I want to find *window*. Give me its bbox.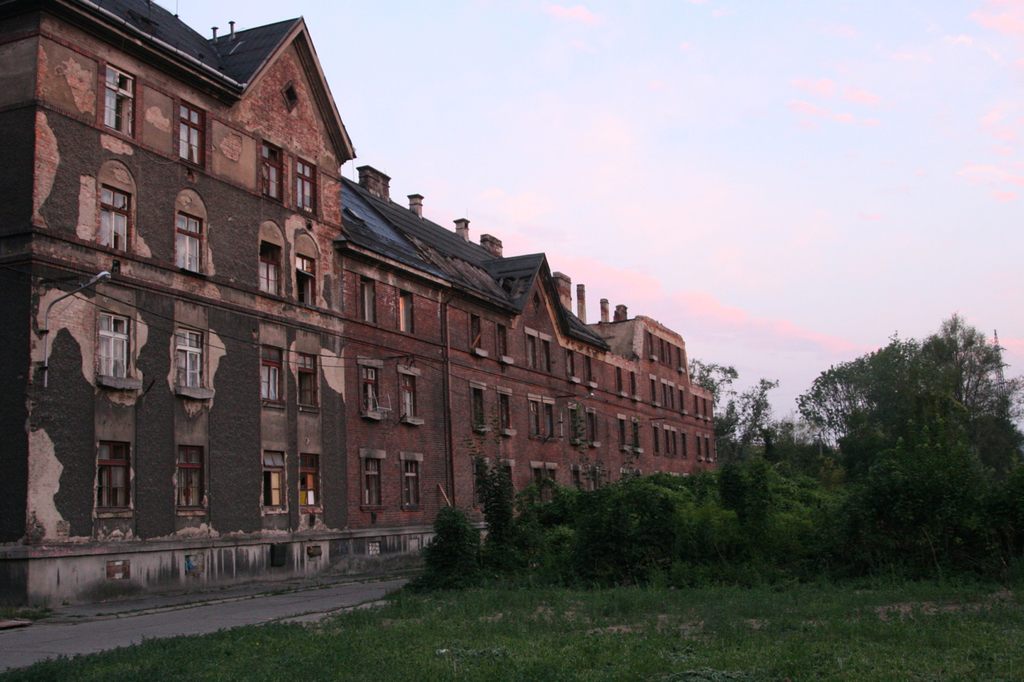
102, 63, 141, 130.
